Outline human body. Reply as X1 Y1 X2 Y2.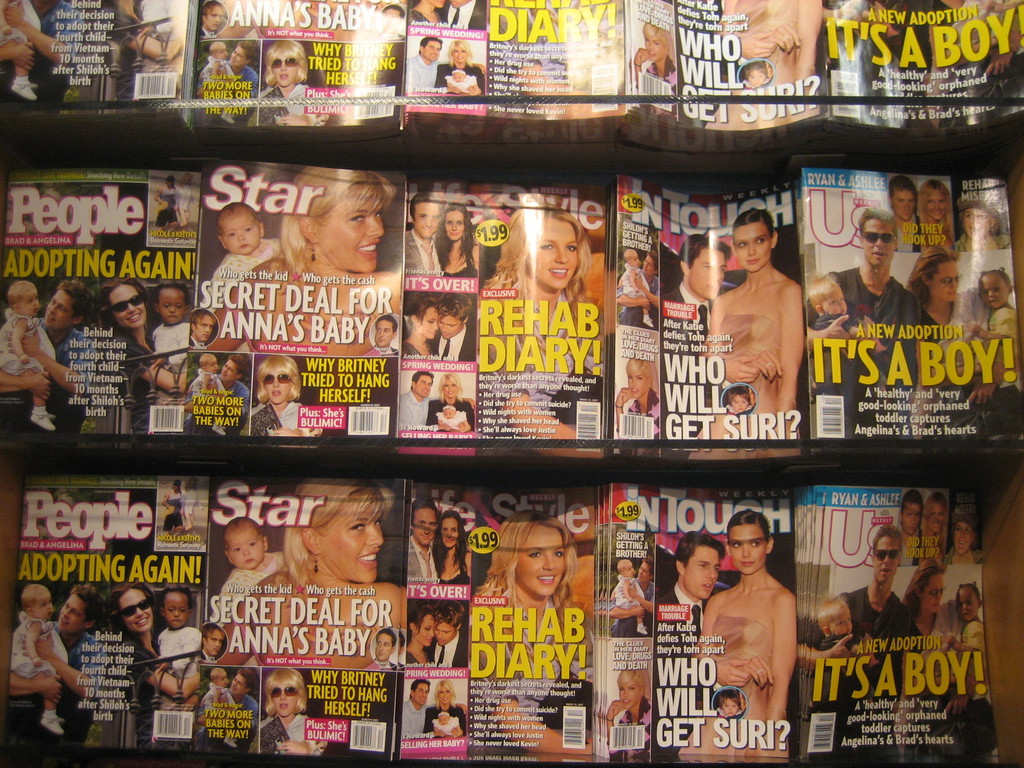
812 597 851 695.
